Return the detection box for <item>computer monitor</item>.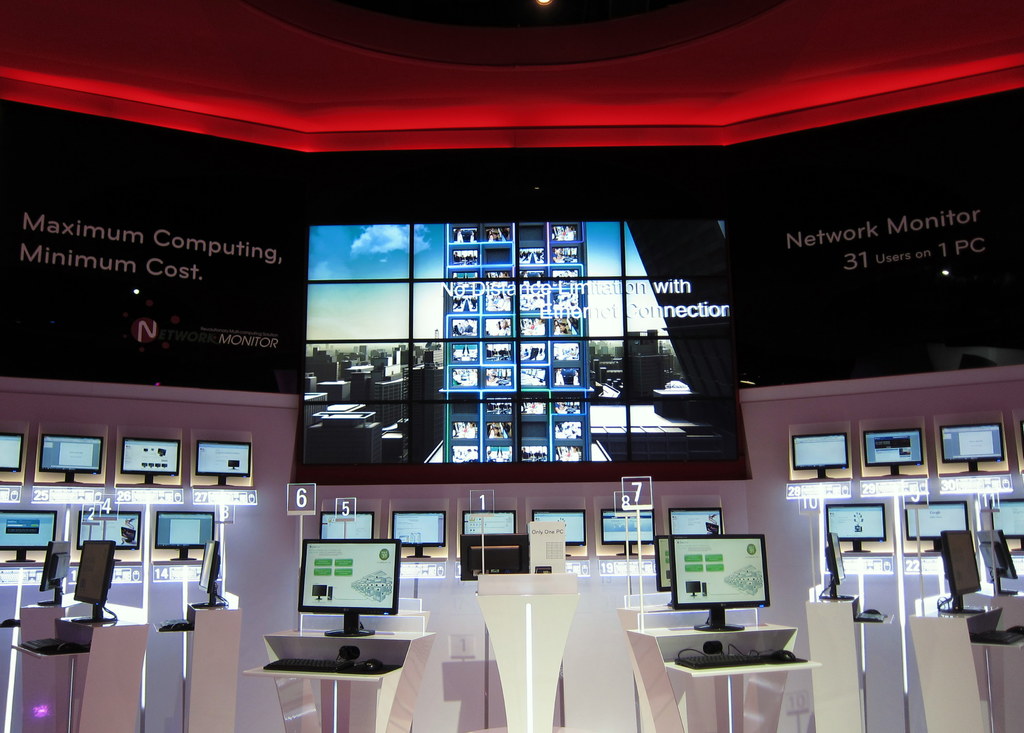
0, 432, 27, 472.
